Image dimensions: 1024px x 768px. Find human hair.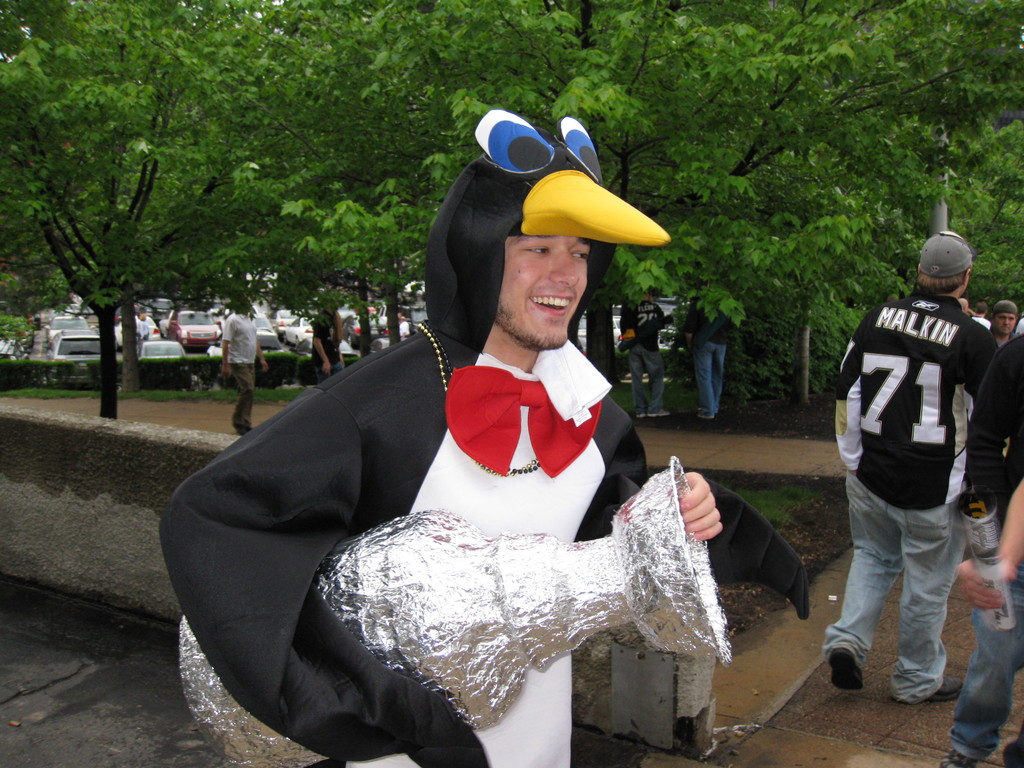
x1=993 y1=313 x2=1016 y2=334.
